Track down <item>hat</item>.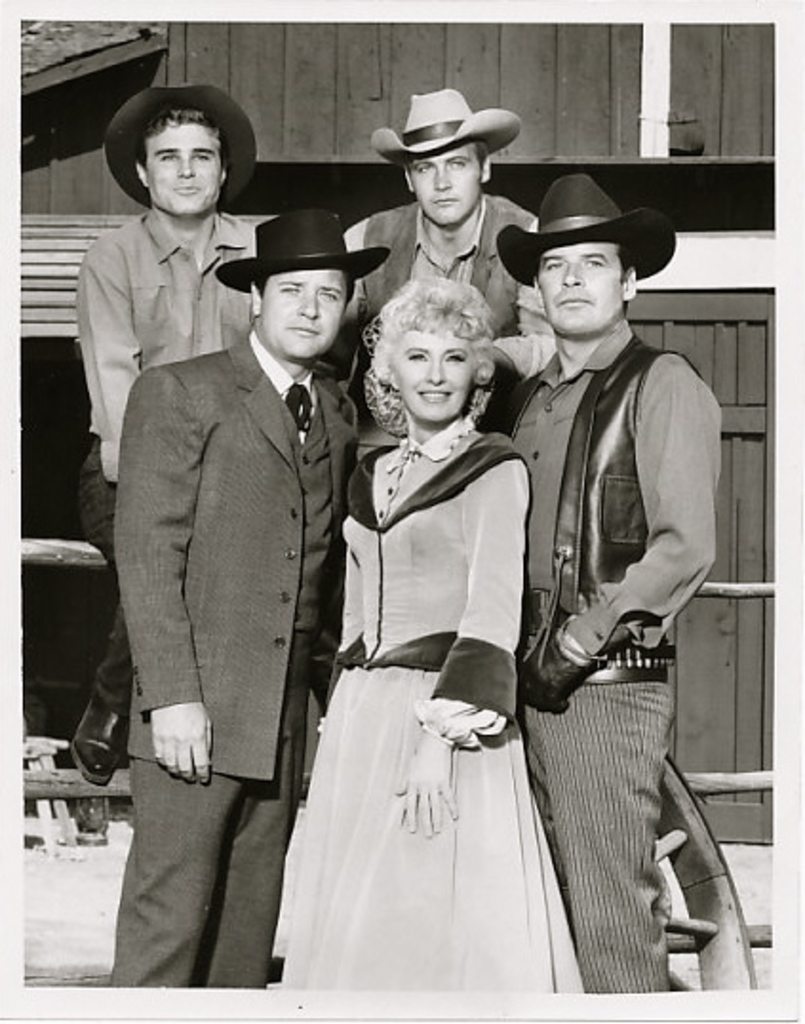
Tracked to l=217, t=211, r=386, b=291.
